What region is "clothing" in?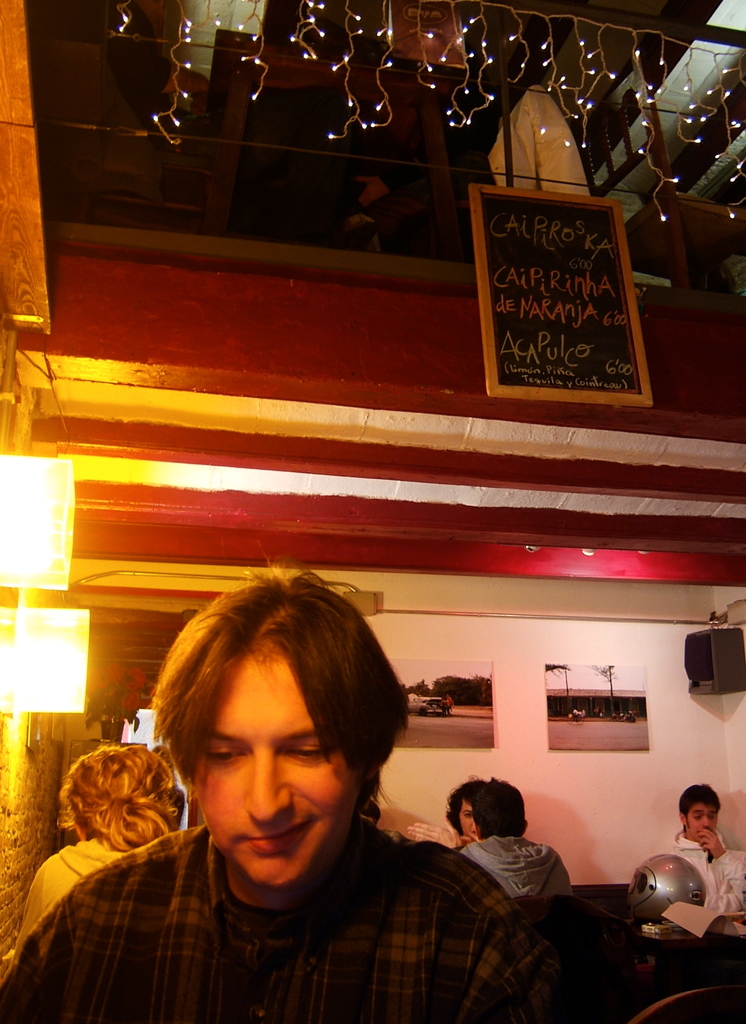
select_region(470, 822, 575, 906).
